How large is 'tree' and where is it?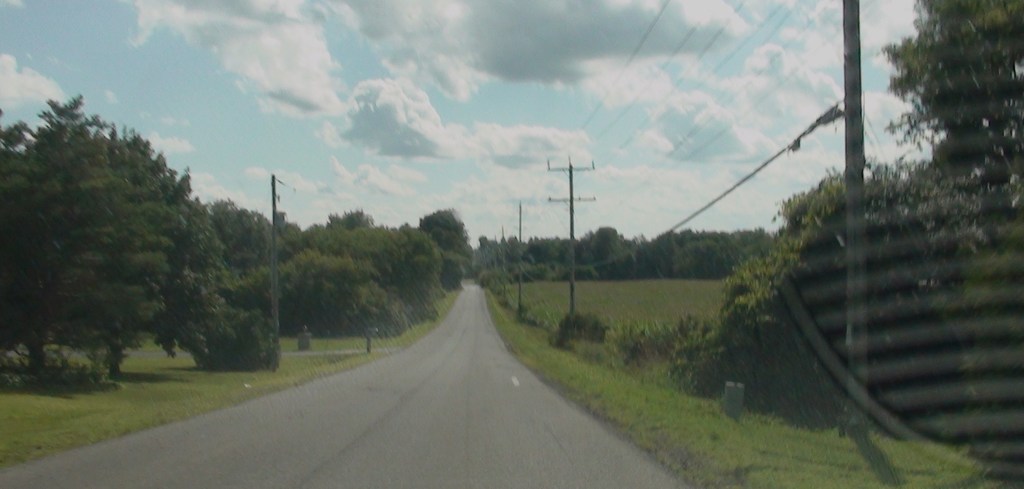
Bounding box: box=[352, 271, 407, 347].
